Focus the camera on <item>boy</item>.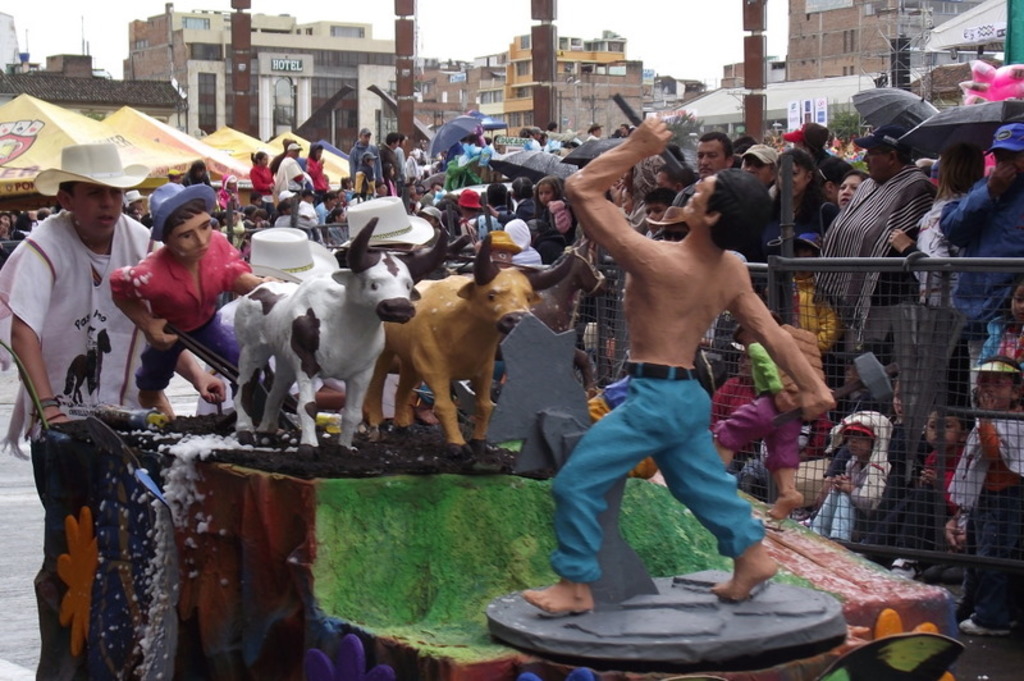
Focus region: {"left": 246, "top": 188, "right": 266, "bottom": 212}.
